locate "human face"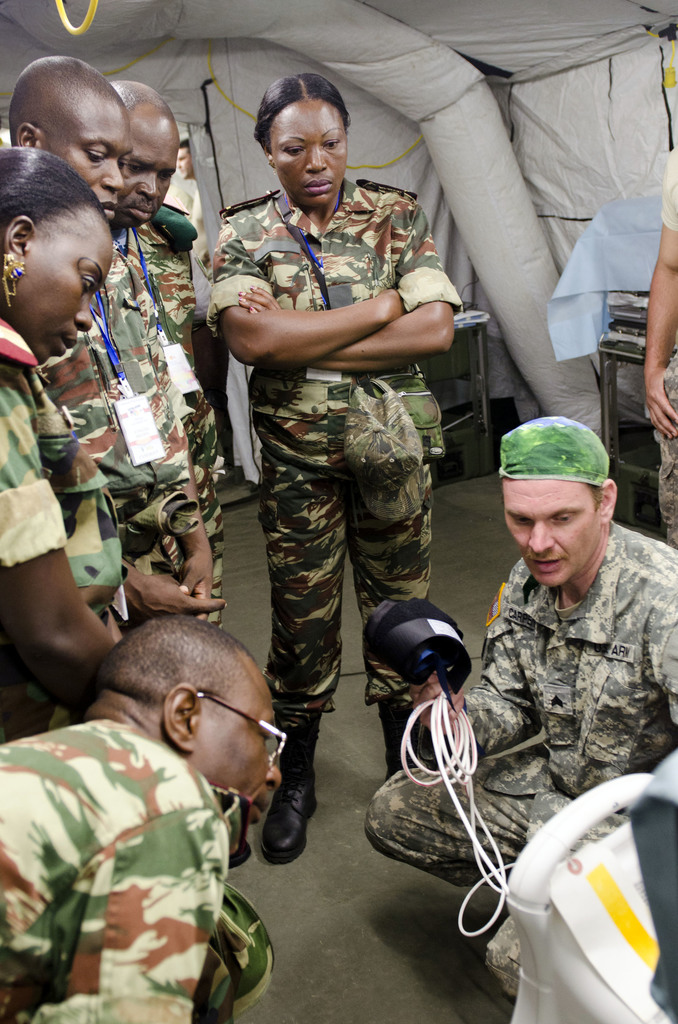
l=48, t=81, r=137, b=216
